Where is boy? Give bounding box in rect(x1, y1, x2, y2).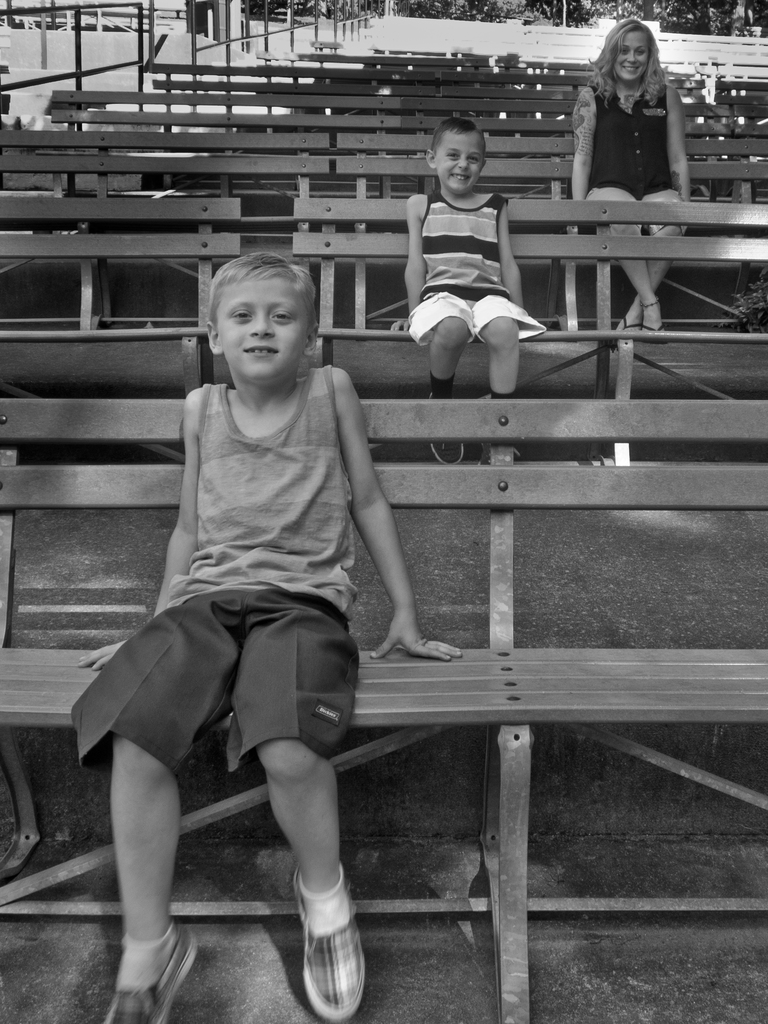
rect(67, 255, 464, 1023).
